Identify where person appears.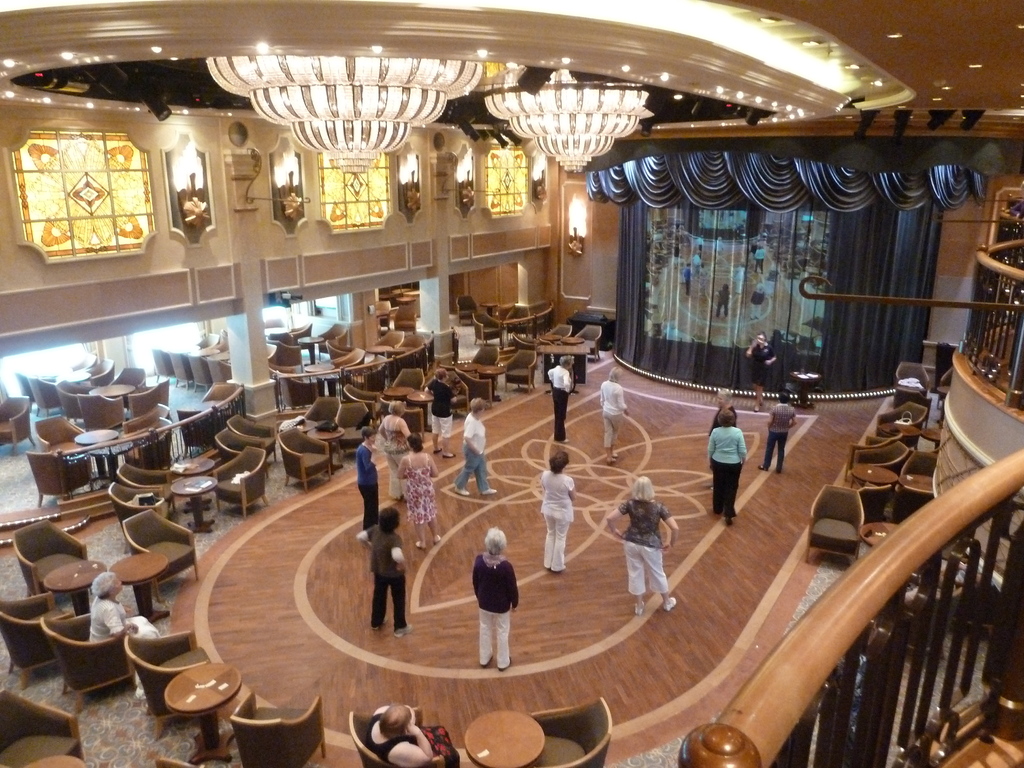
Appears at [747, 331, 773, 410].
